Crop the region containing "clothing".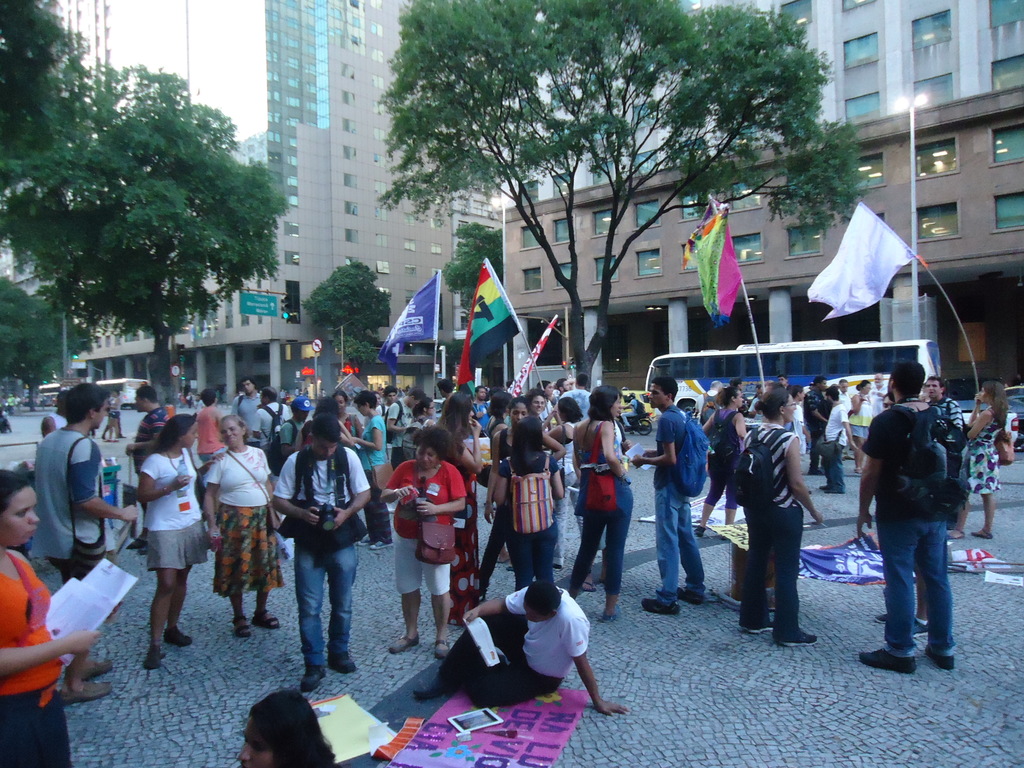
Crop region: (575,495,633,597).
